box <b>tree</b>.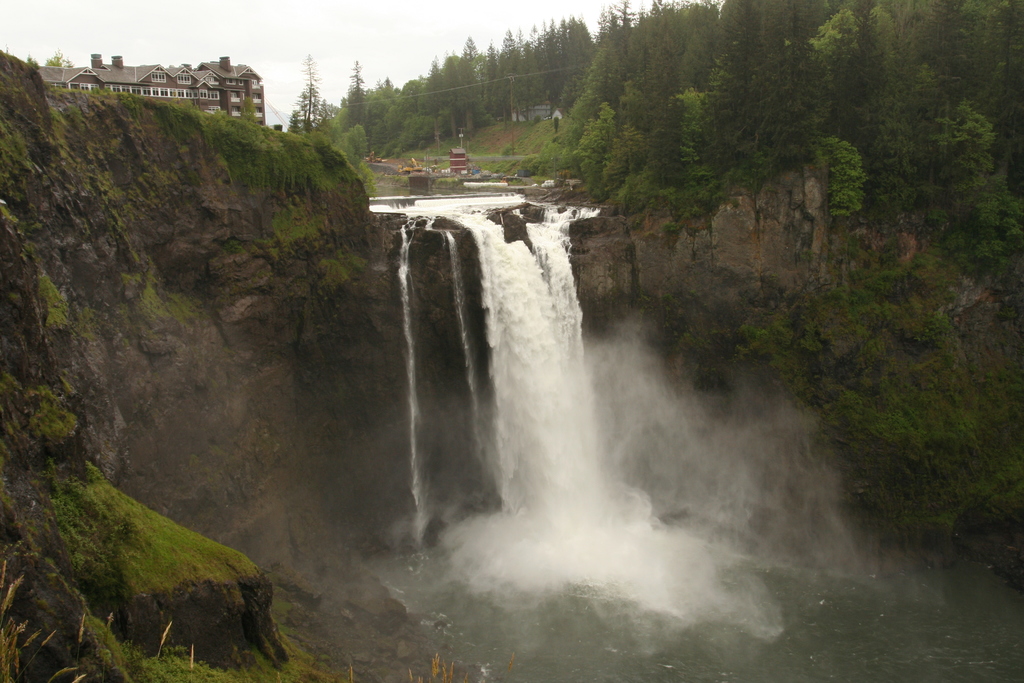
[296,51,326,133].
